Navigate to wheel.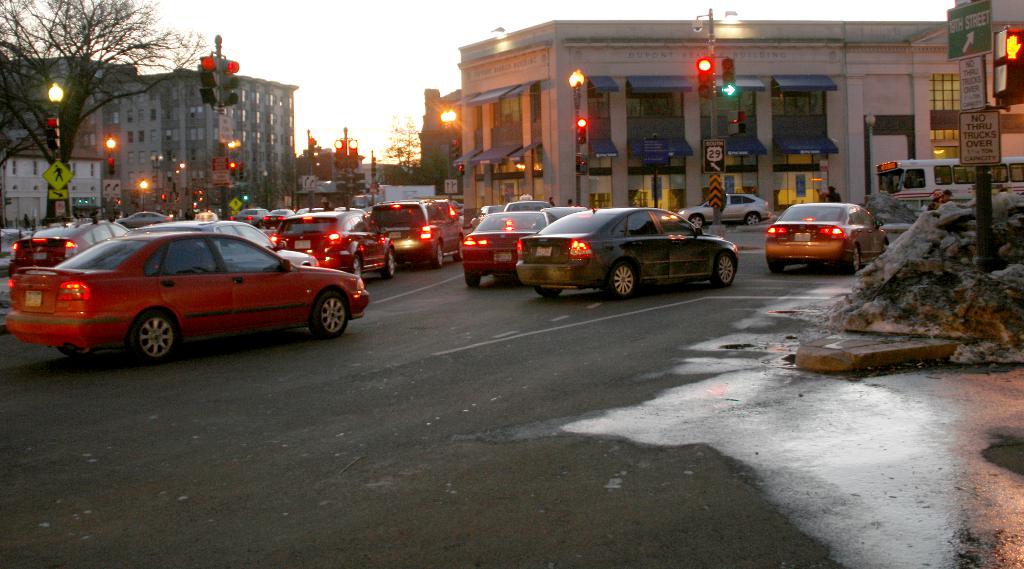
Navigation target: left=881, top=242, right=890, bottom=255.
